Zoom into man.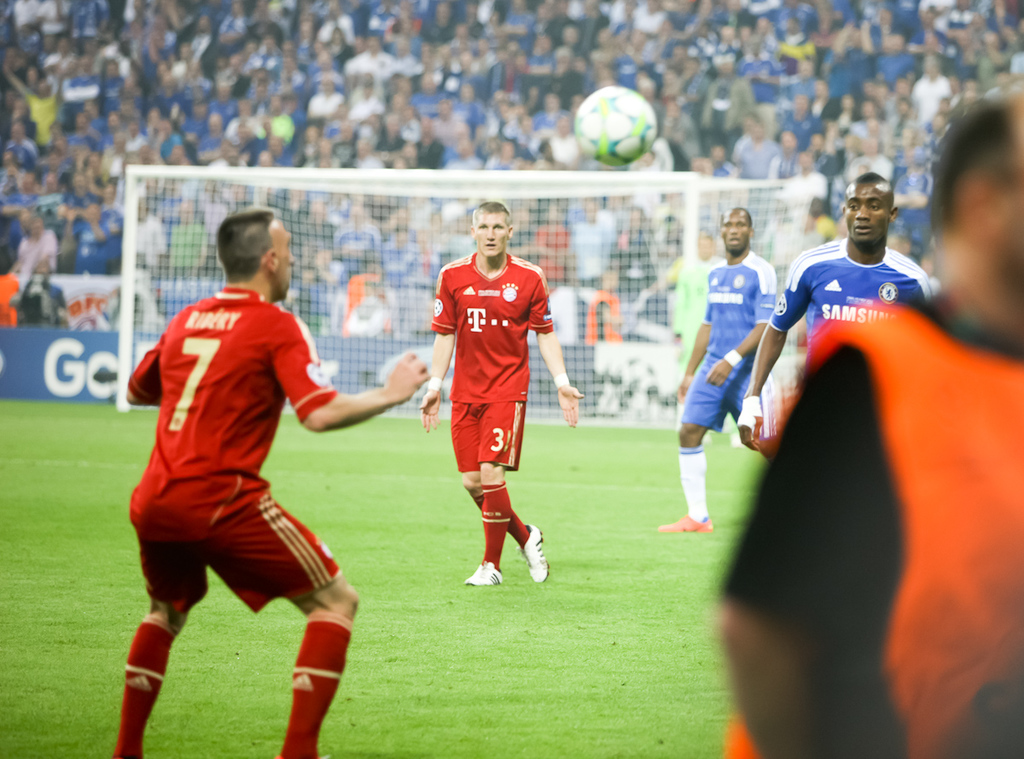
Zoom target: 716/89/1023/758.
